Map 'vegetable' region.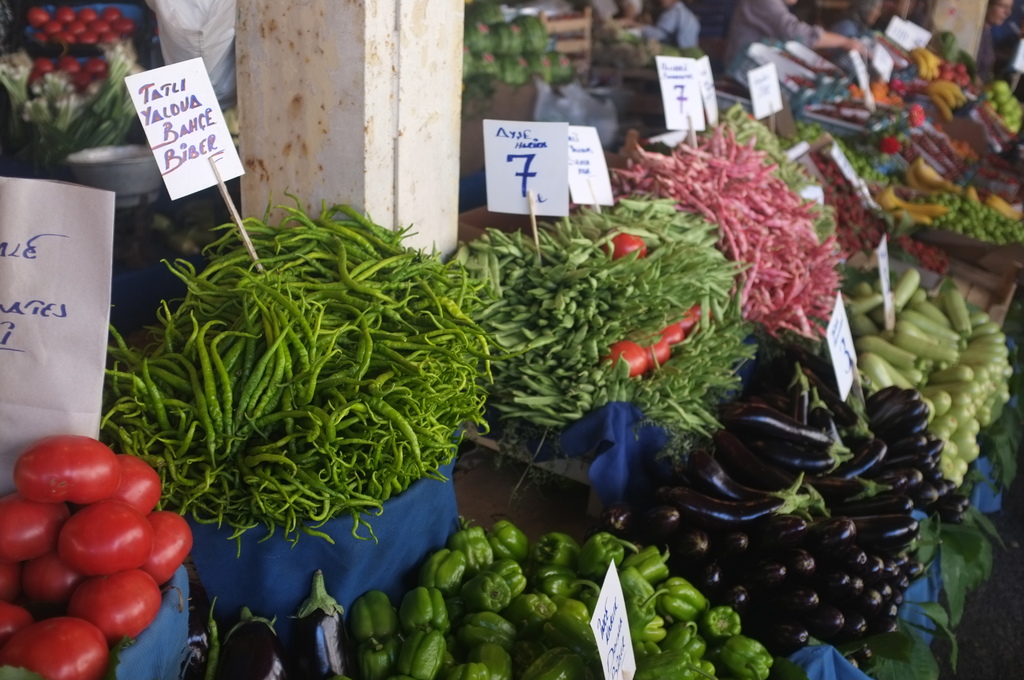
Mapped to crop(18, 436, 117, 510).
